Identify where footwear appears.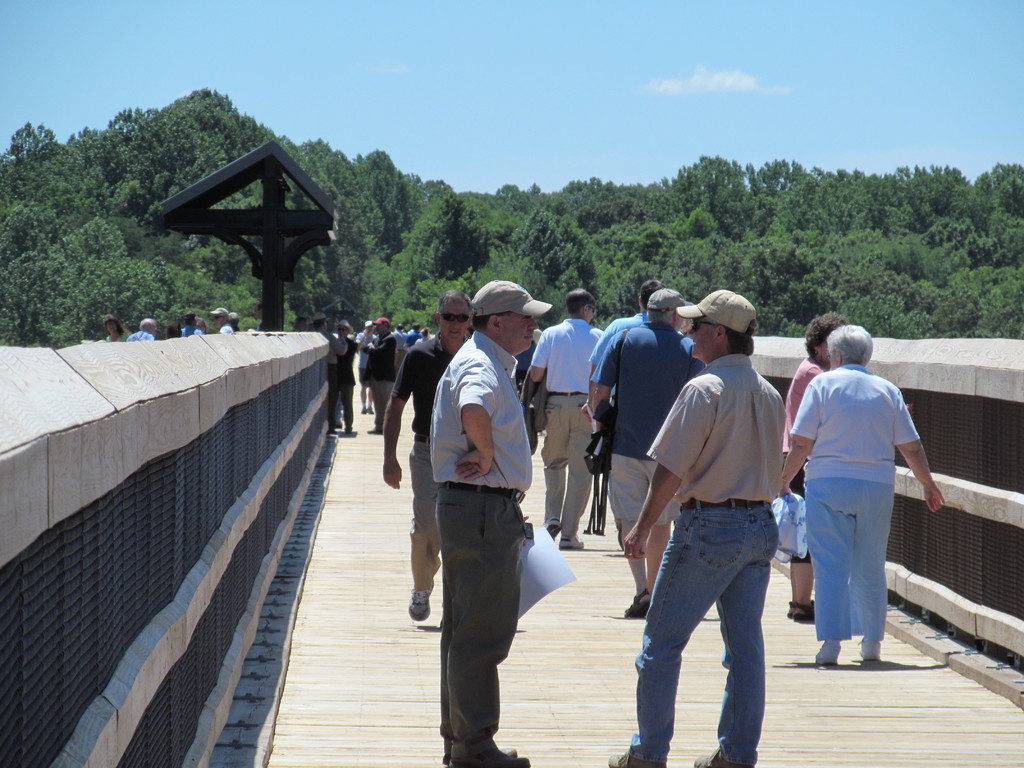
Appears at 783 595 810 615.
